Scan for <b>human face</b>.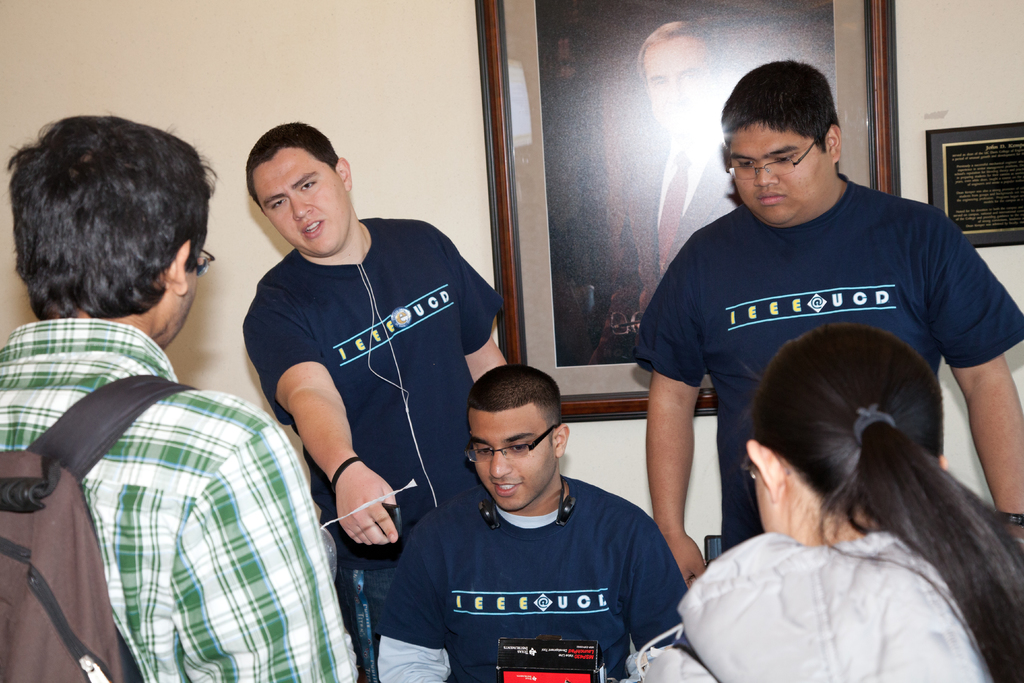
Scan result: 470:415:548:509.
